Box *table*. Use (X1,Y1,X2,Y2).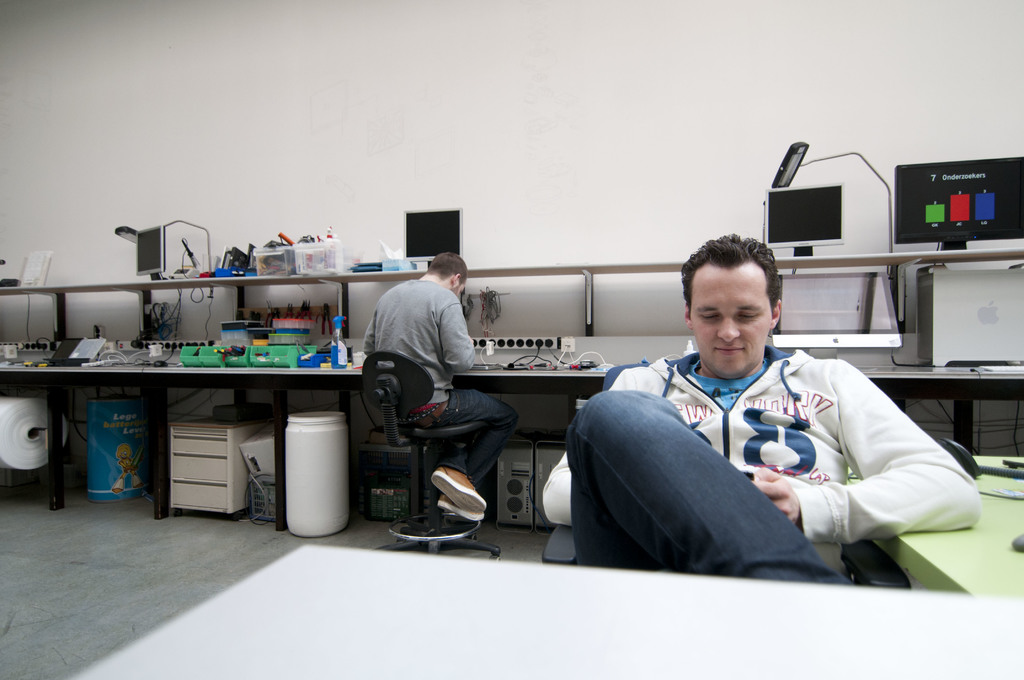
(72,544,1023,679).
